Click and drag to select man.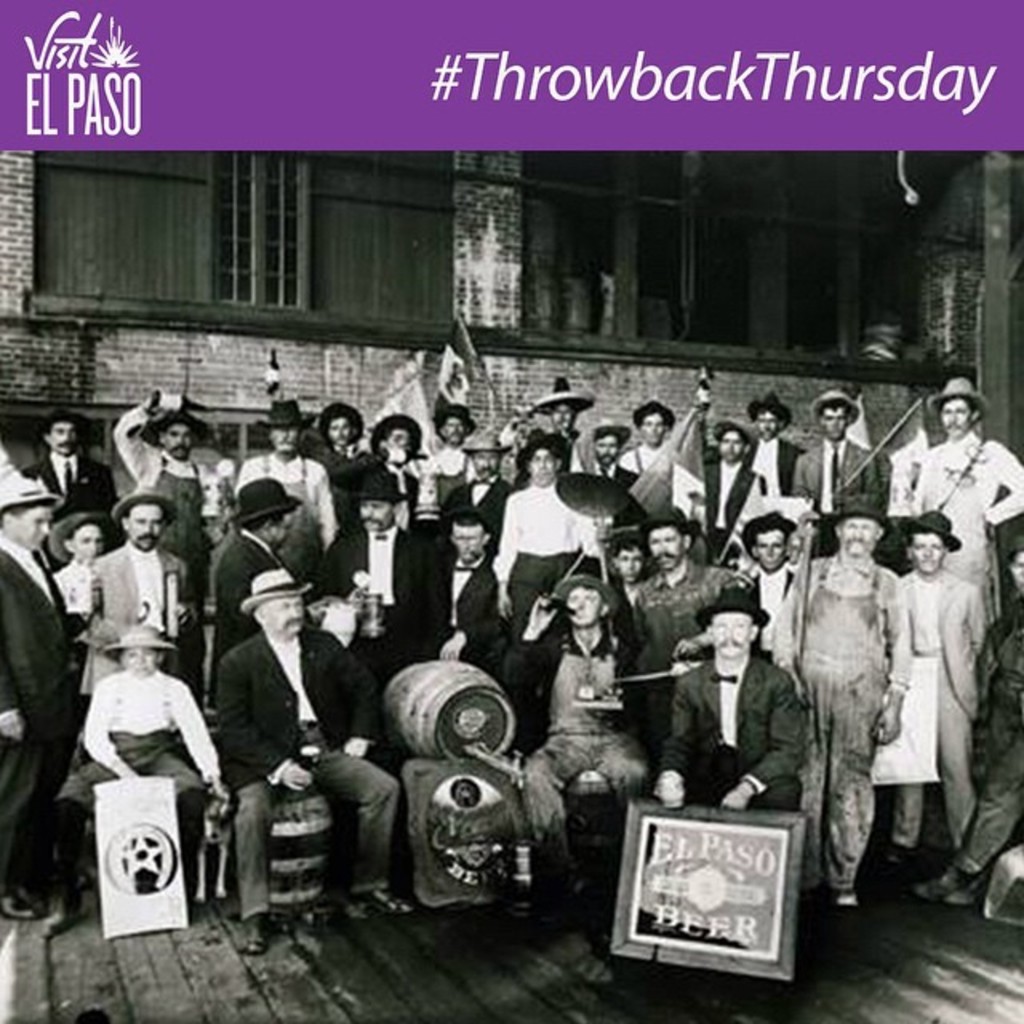
Selection: box(706, 427, 755, 539).
